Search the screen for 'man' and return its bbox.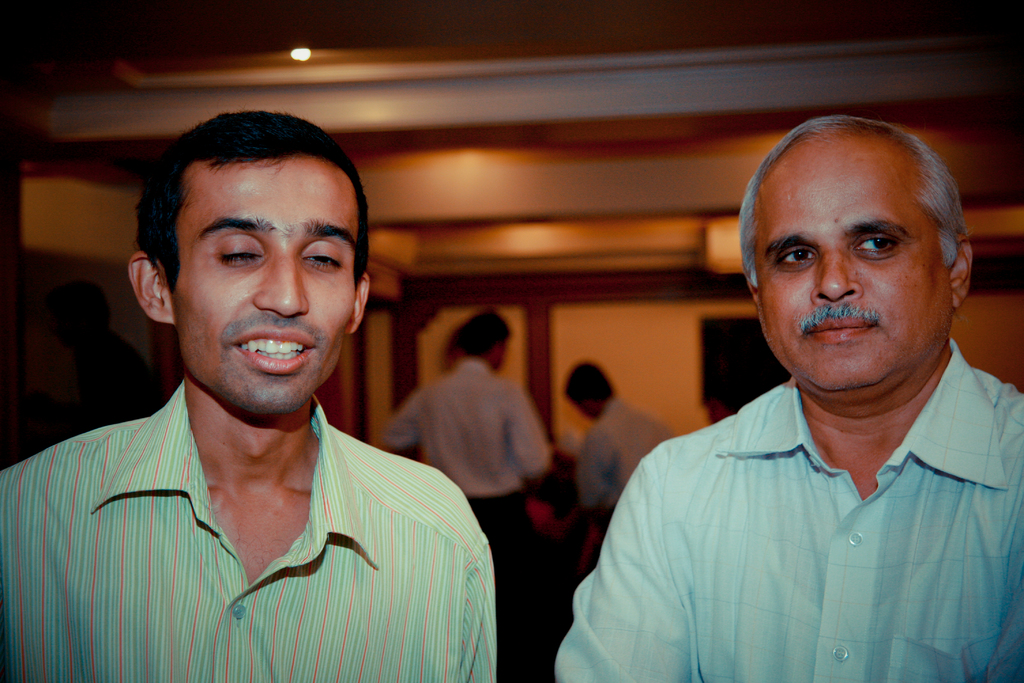
Found: select_region(383, 309, 555, 682).
